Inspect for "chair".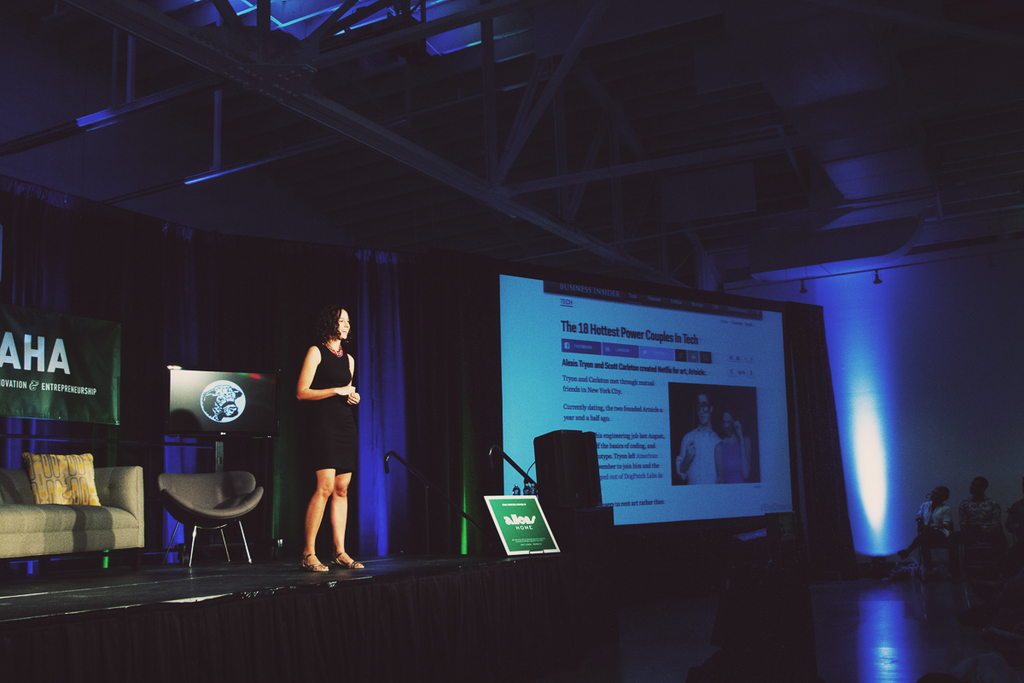
Inspection: bbox(143, 445, 261, 589).
